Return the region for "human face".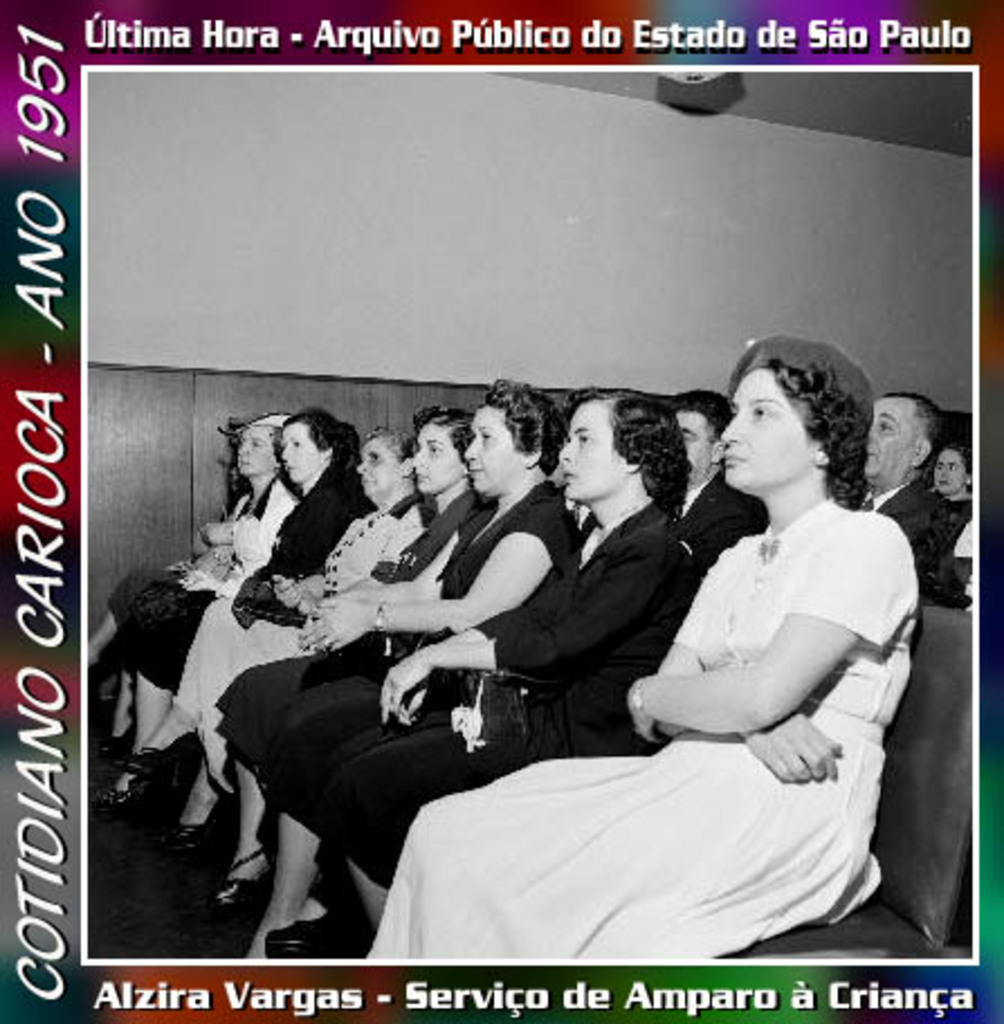
rect(559, 400, 615, 501).
